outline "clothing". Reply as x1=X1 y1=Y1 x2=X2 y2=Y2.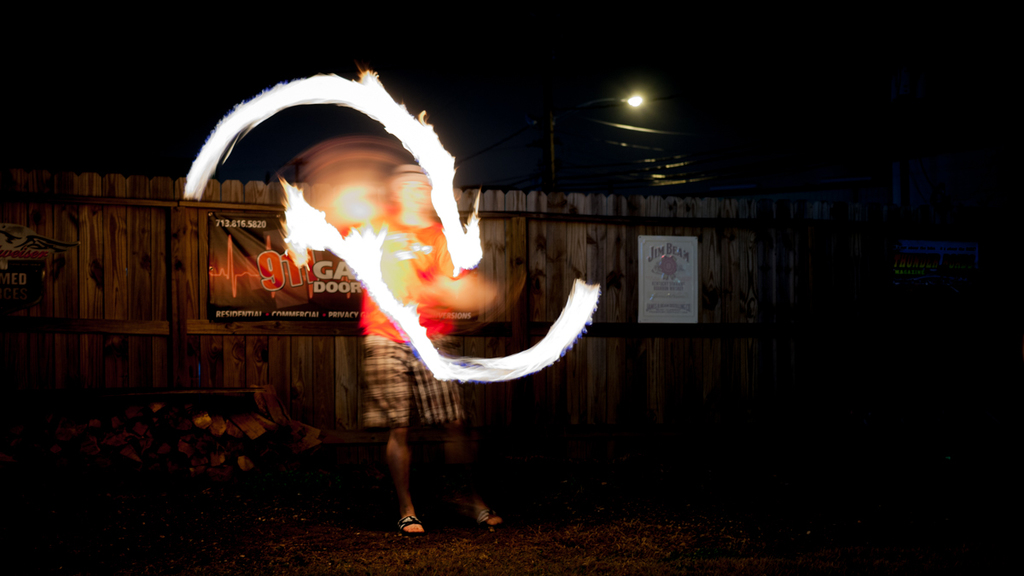
x1=358 y1=212 x2=460 y2=421.
